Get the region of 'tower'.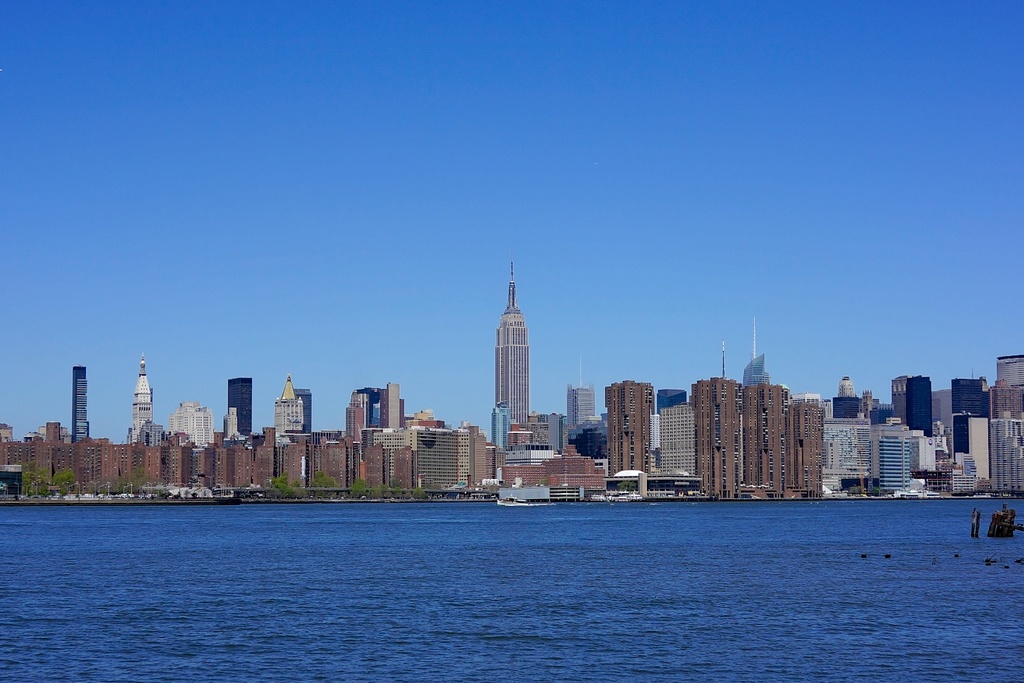
905,379,937,438.
